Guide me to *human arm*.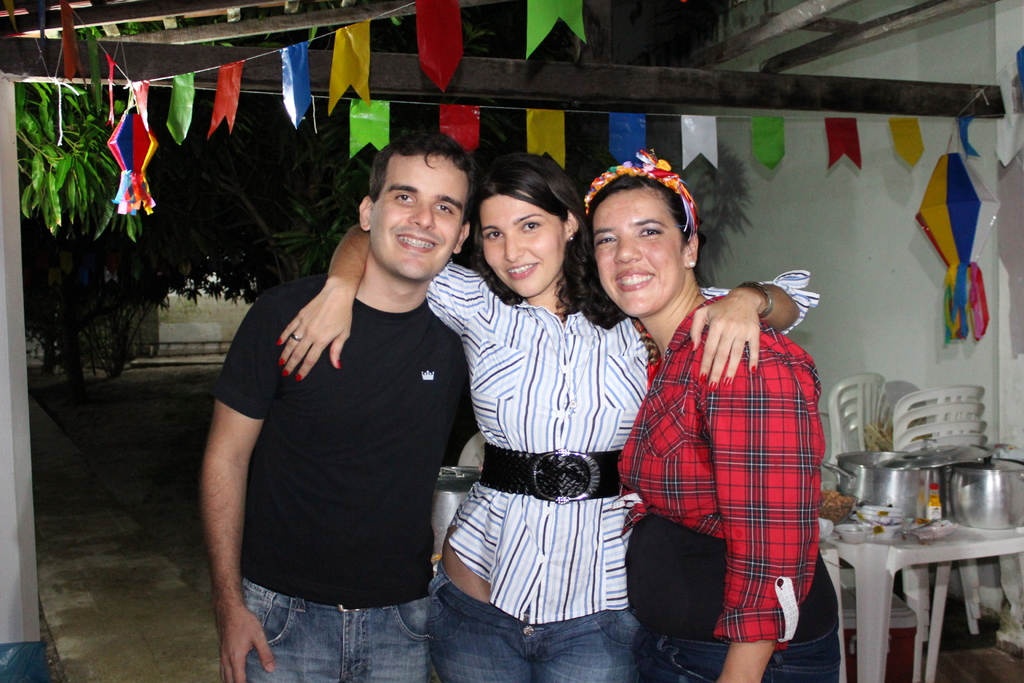
Guidance: crop(276, 224, 482, 389).
